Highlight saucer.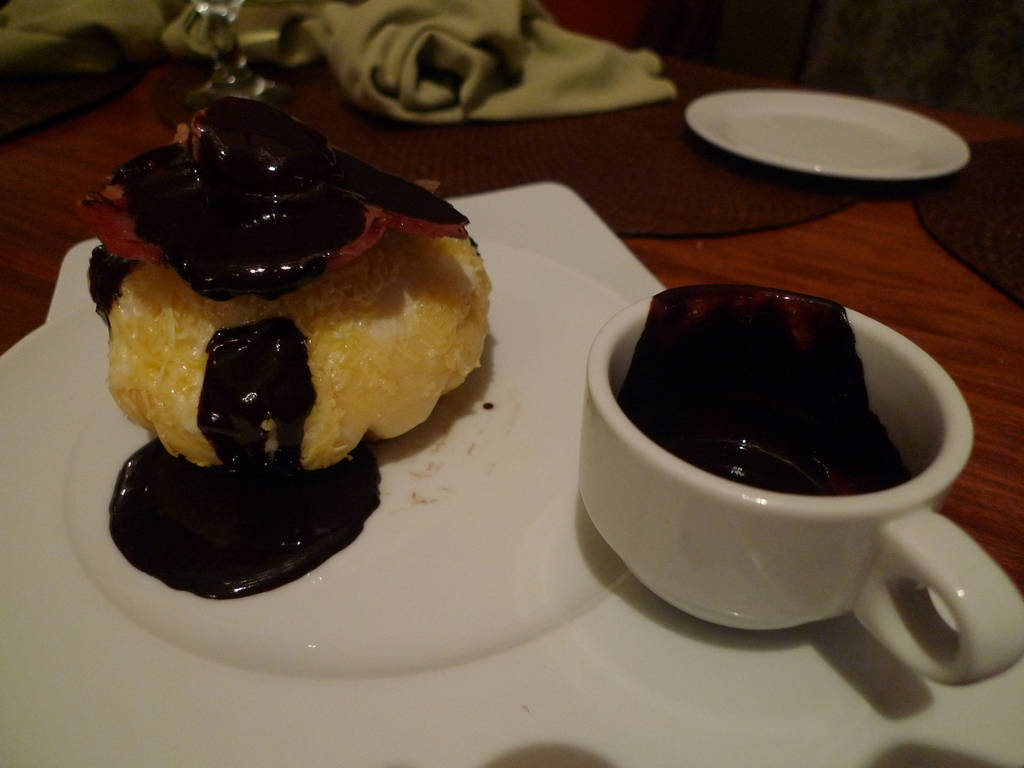
Highlighted region: <bbox>692, 88, 971, 184</bbox>.
